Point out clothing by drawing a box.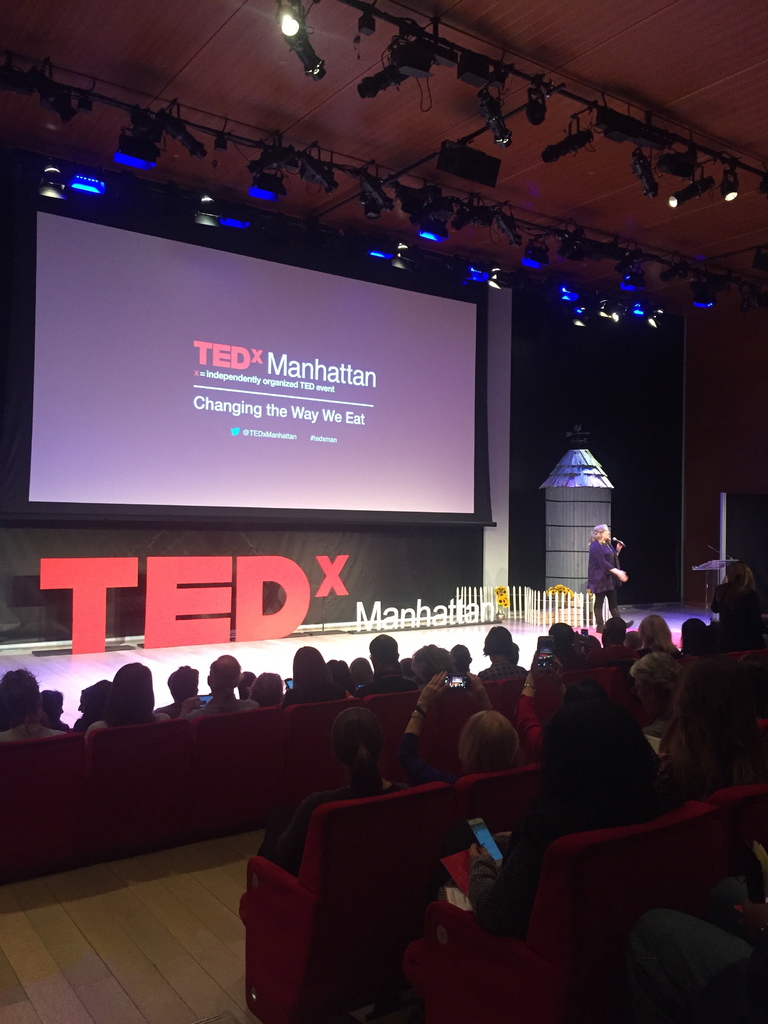
bbox=[470, 776, 618, 937].
